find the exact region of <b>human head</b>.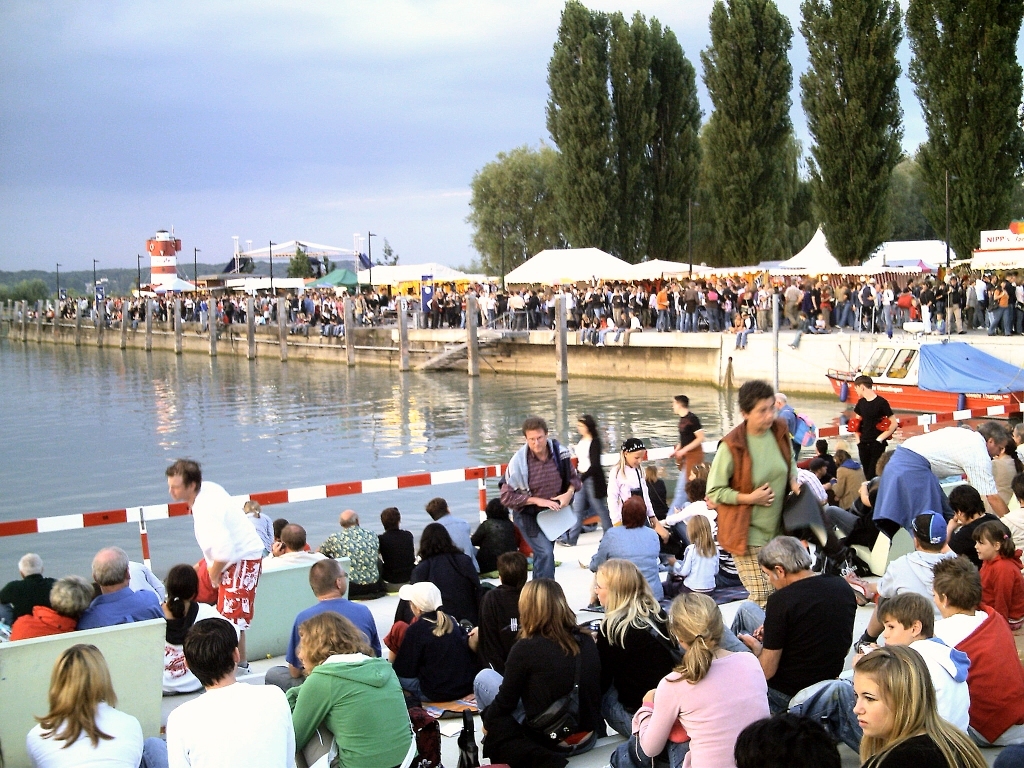
Exact region: [166, 562, 201, 603].
